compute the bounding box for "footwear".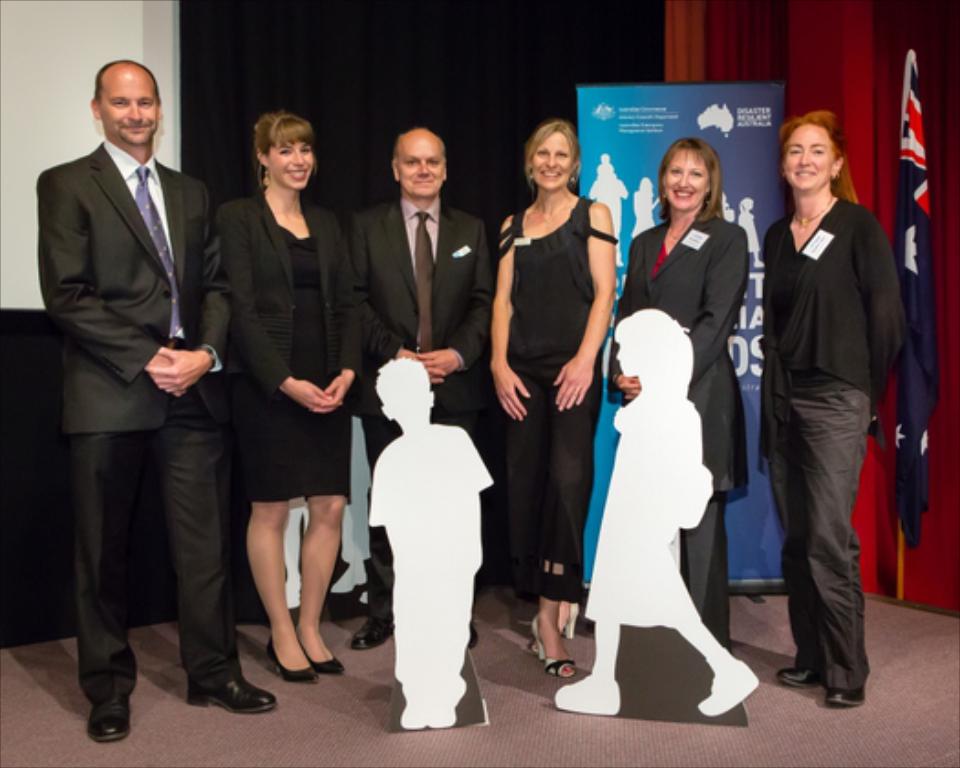
[left=258, top=638, right=320, bottom=686].
